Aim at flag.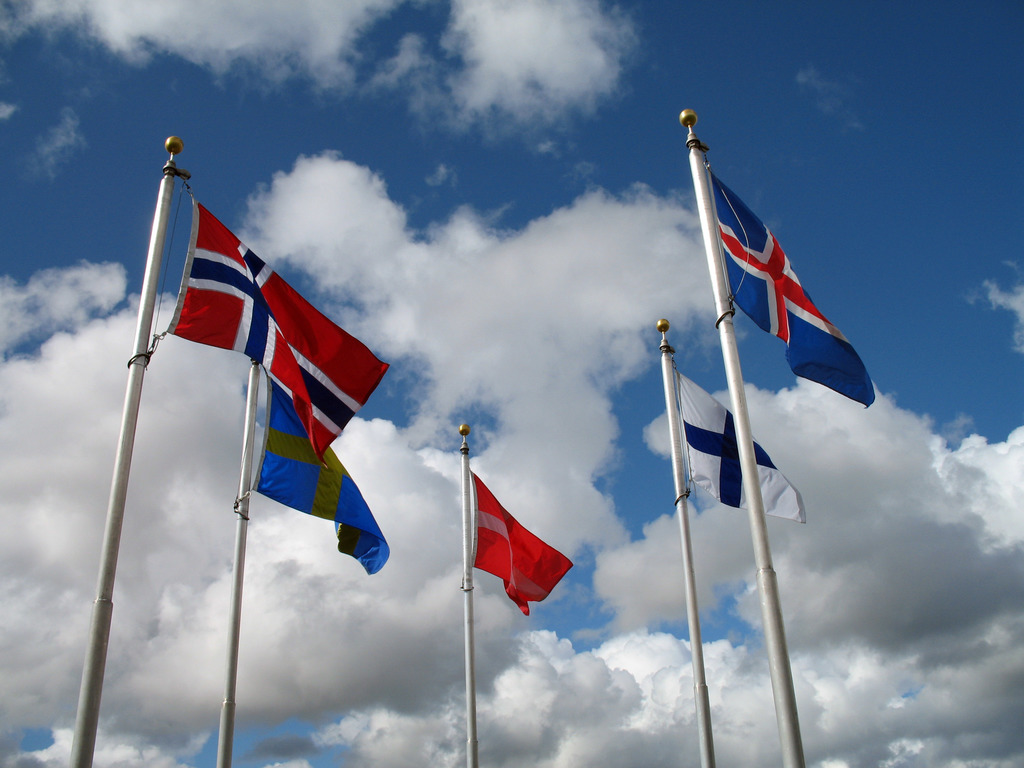
Aimed at {"x1": 460, "y1": 447, "x2": 570, "y2": 630}.
